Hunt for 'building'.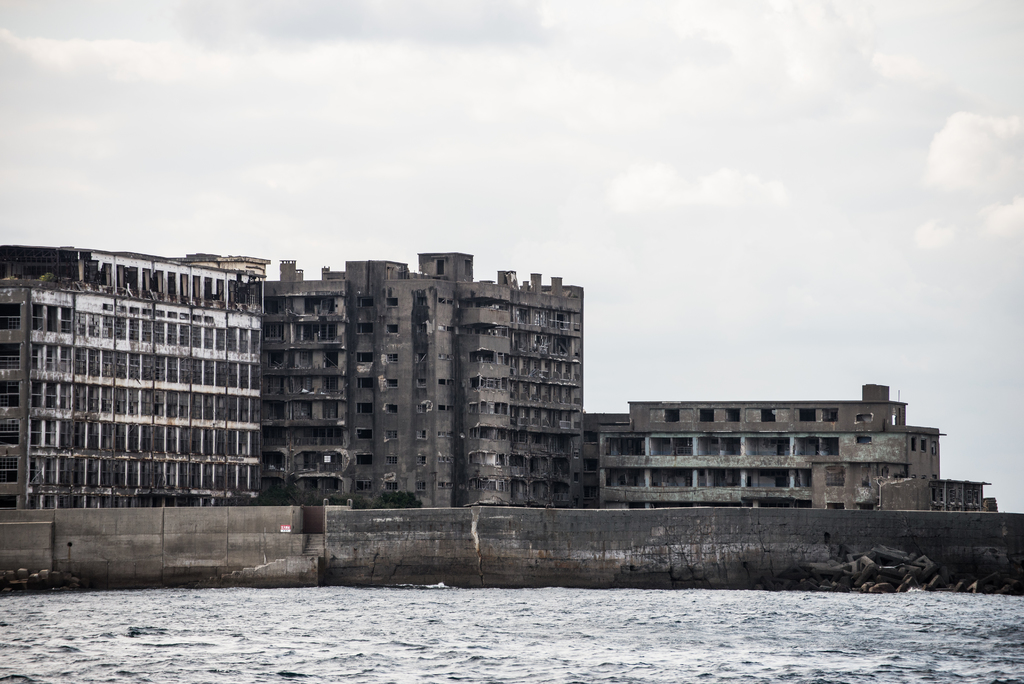
Hunted down at l=582, t=384, r=945, b=514.
